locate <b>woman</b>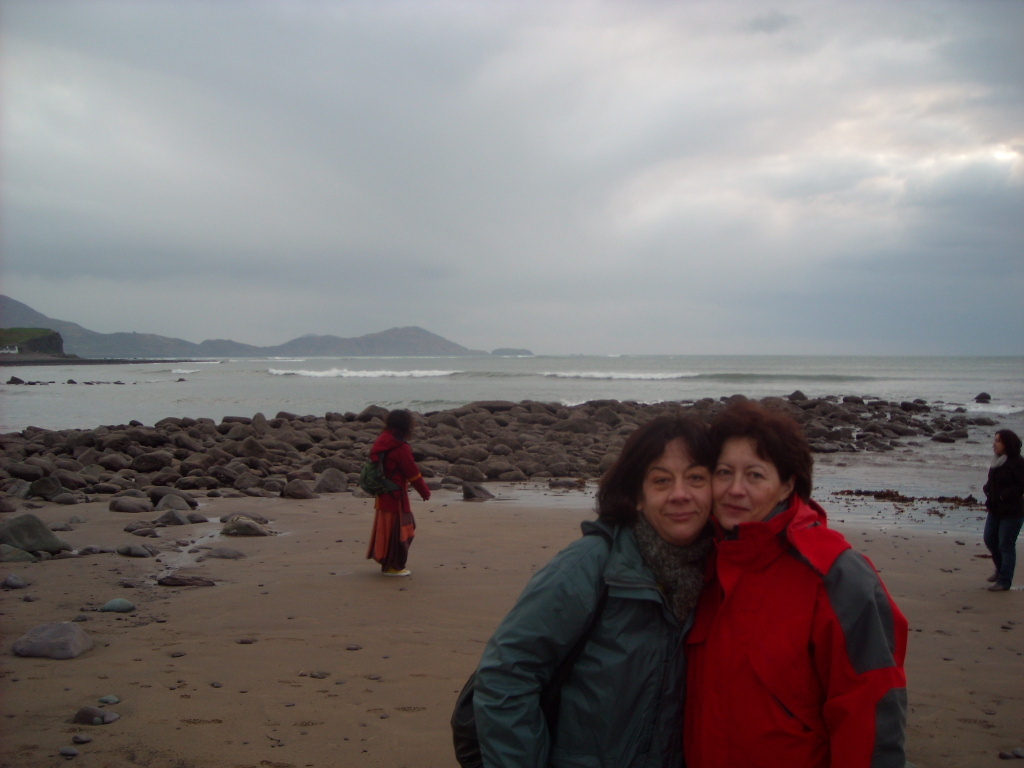
[x1=471, y1=412, x2=713, y2=764]
